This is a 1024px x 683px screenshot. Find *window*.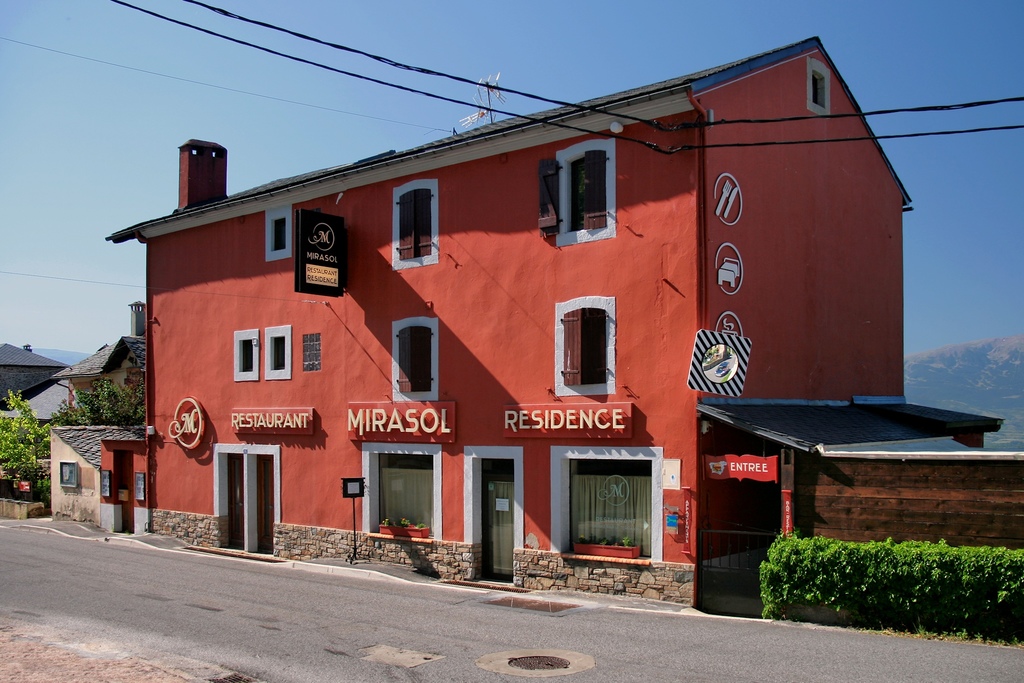
Bounding box: bbox=(387, 318, 439, 403).
